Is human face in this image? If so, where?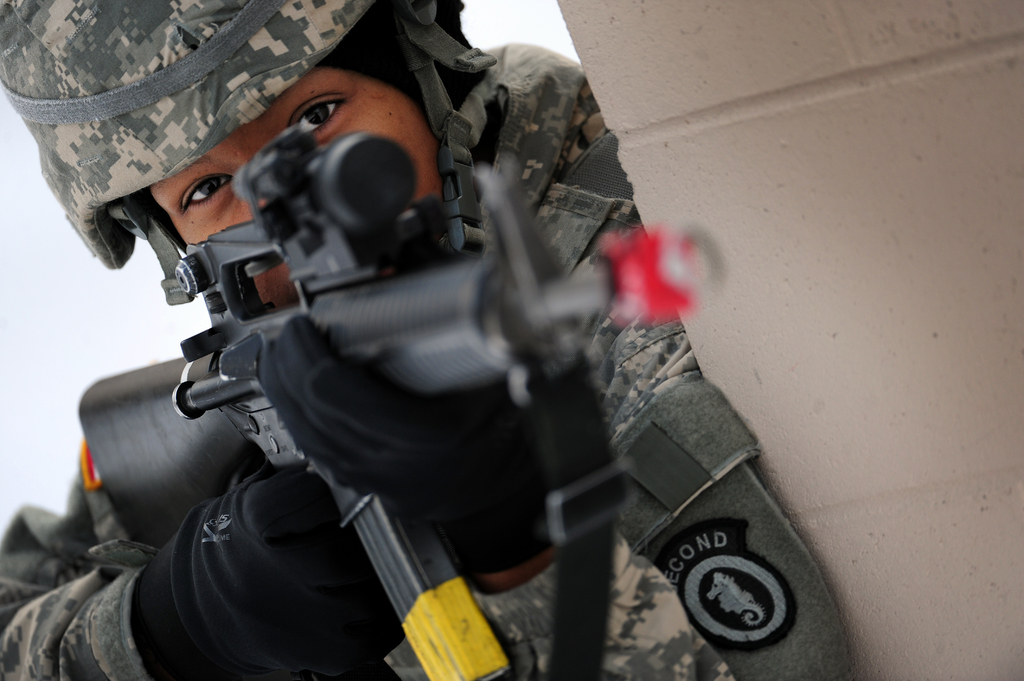
Yes, at [left=151, top=74, right=438, bottom=305].
